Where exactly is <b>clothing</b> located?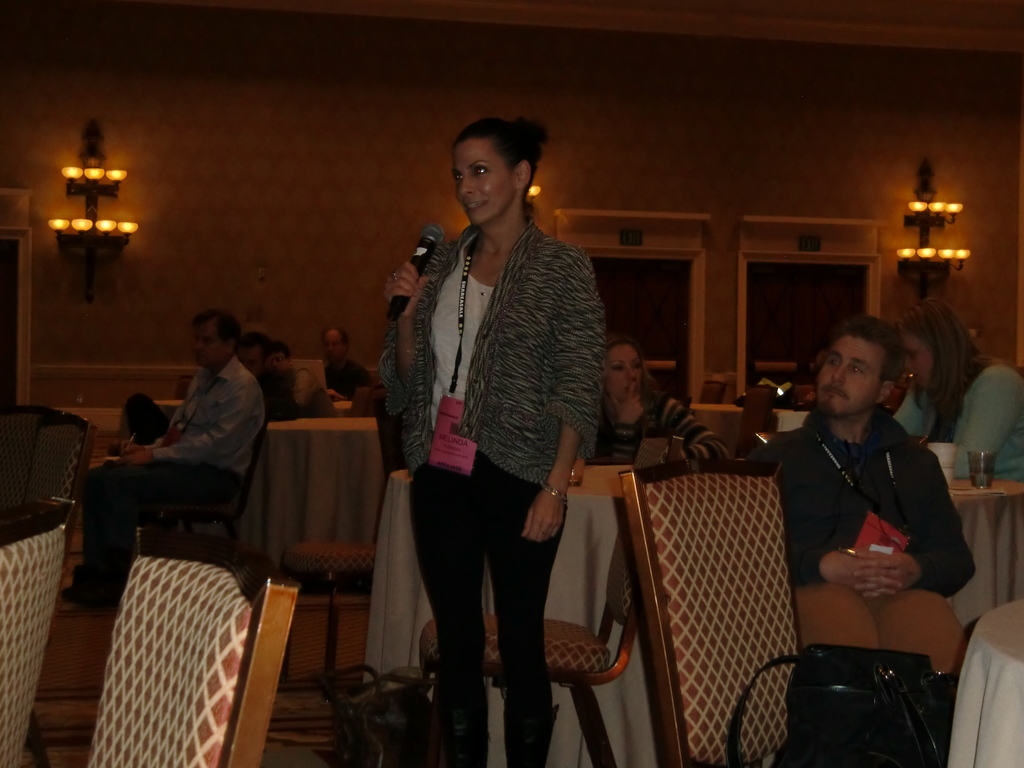
Its bounding box is 372, 216, 606, 767.
